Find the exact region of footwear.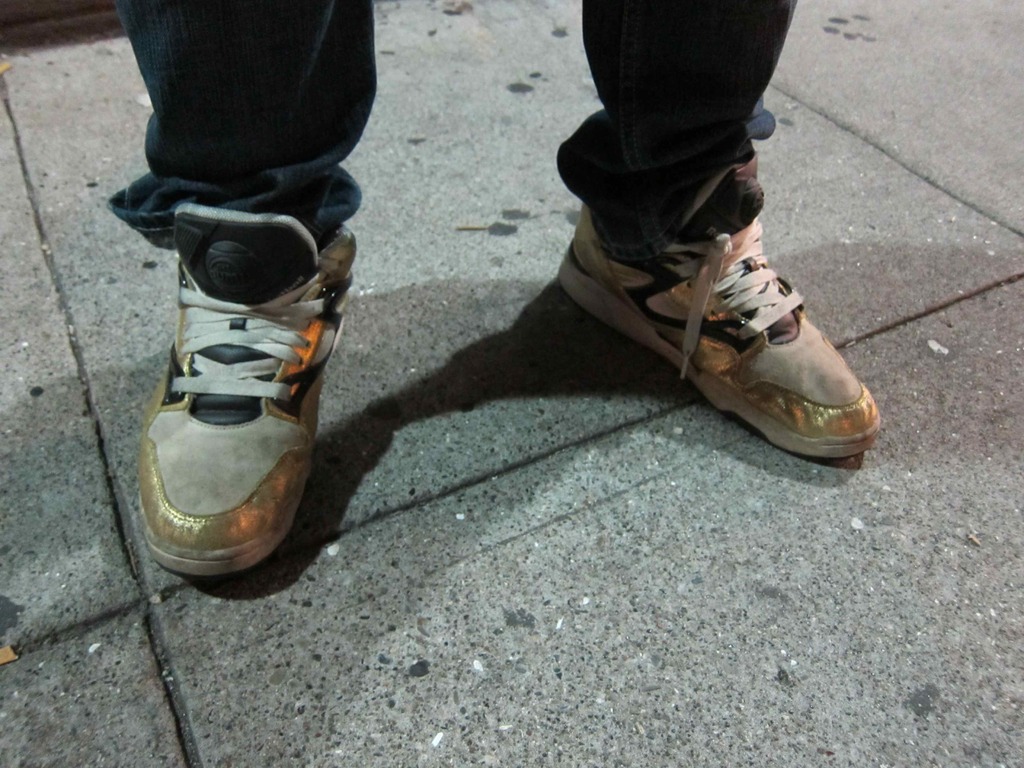
Exact region: BBox(550, 191, 881, 470).
